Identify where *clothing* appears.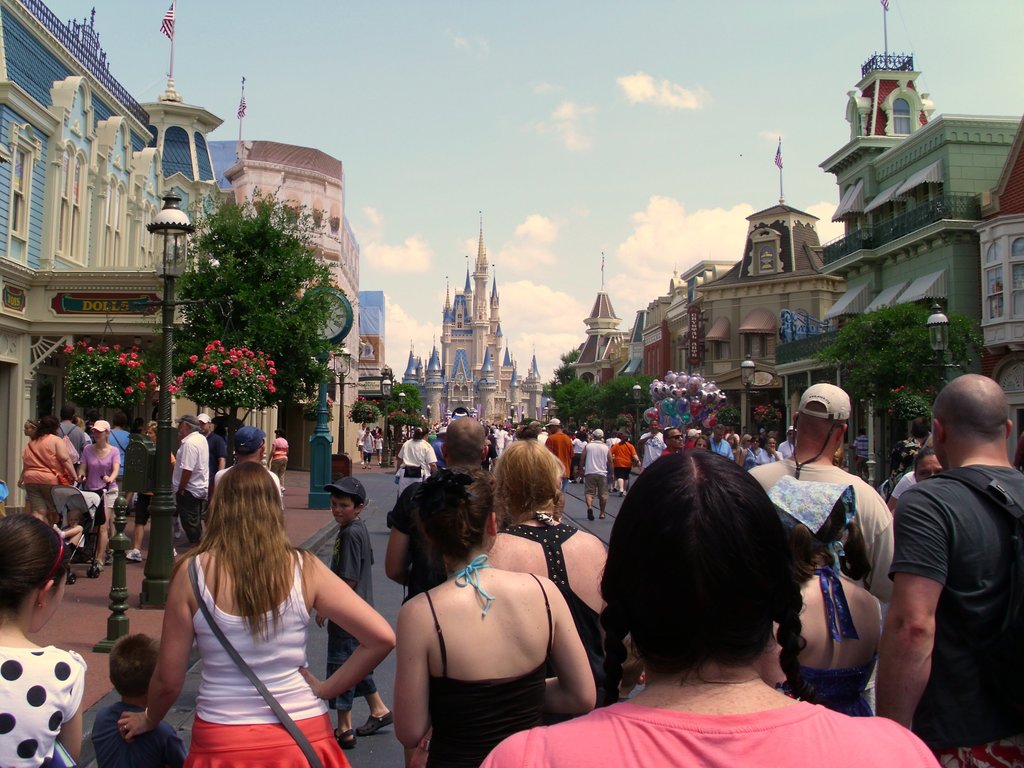
Appears at locate(584, 437, 610, 478).
